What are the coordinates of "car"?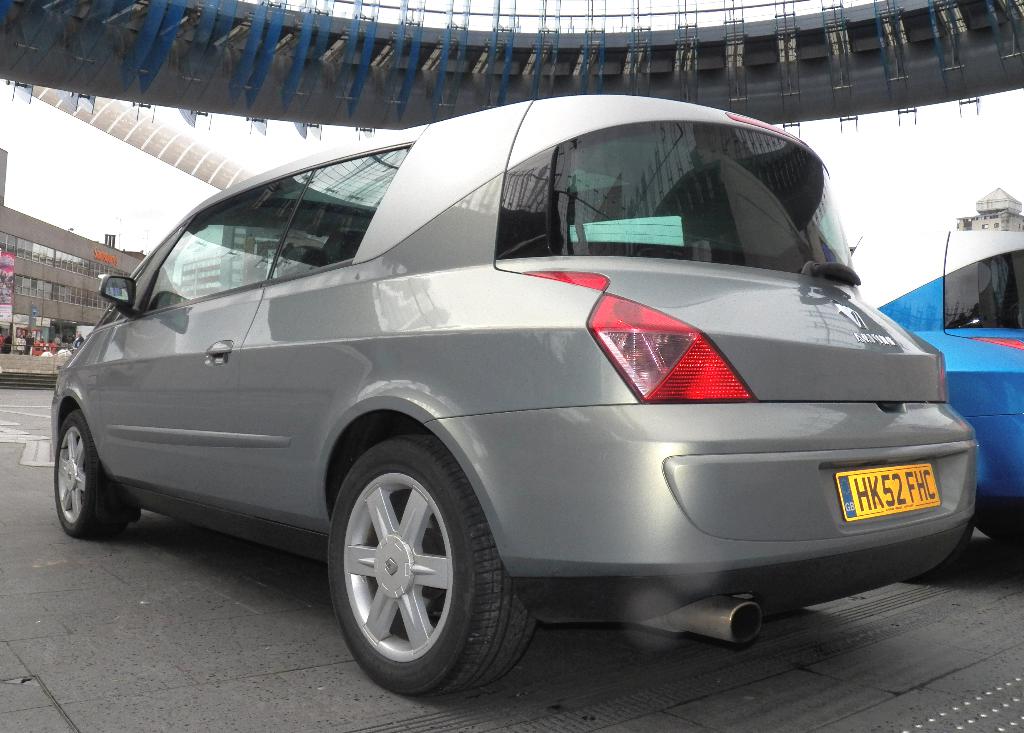
846/229/1023/586.
